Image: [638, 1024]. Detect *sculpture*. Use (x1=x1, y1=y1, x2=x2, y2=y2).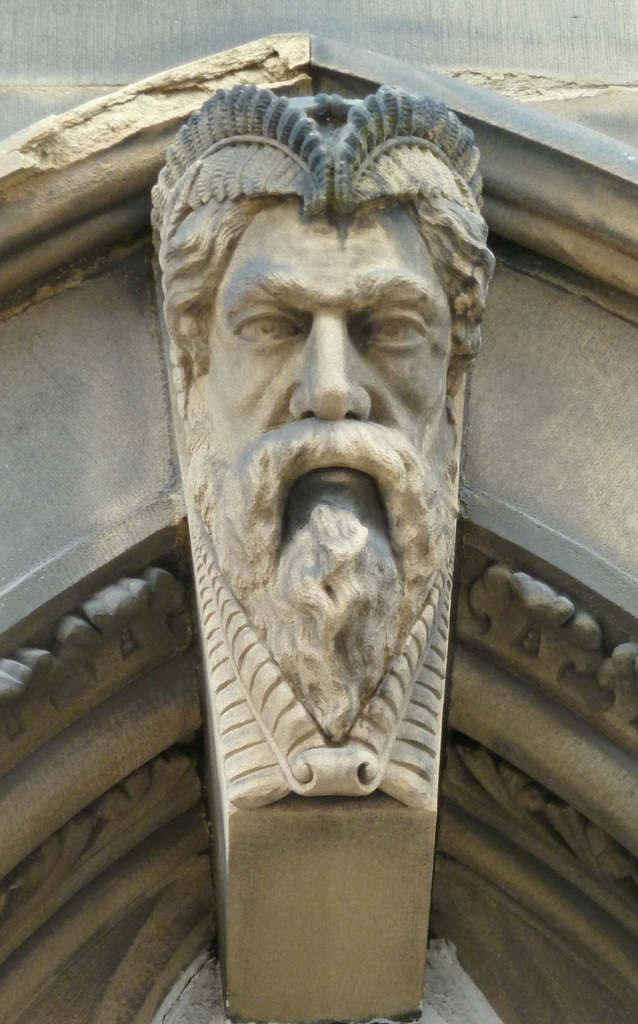
(x1=143, y1=115, x2=491, y2=767).
